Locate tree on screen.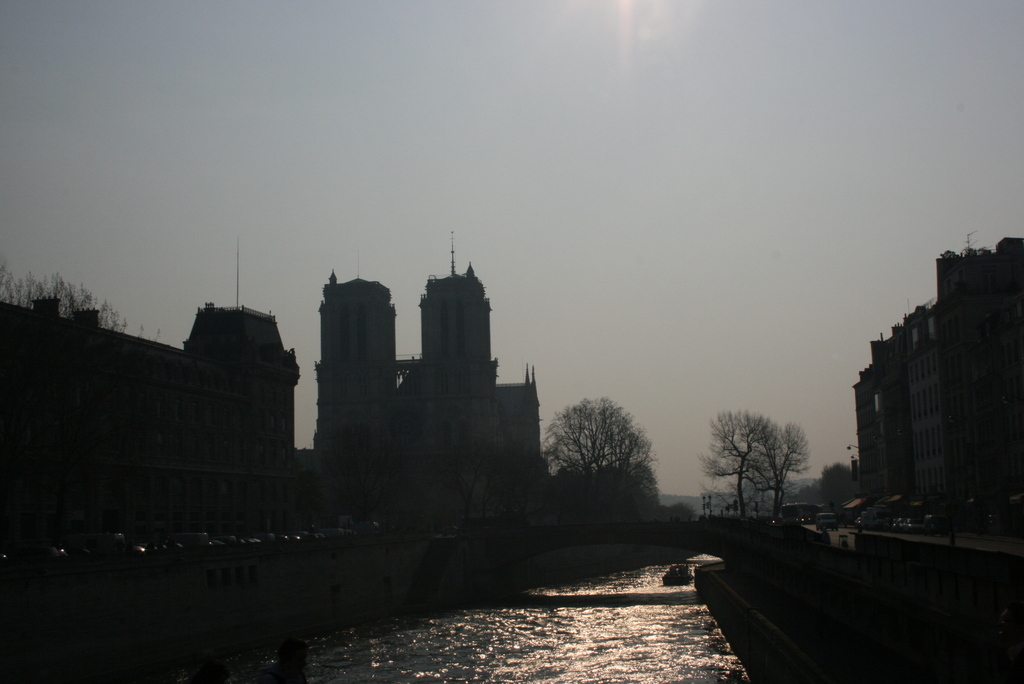
On screen at [left=746, top=425, right=808, bottom=510].
